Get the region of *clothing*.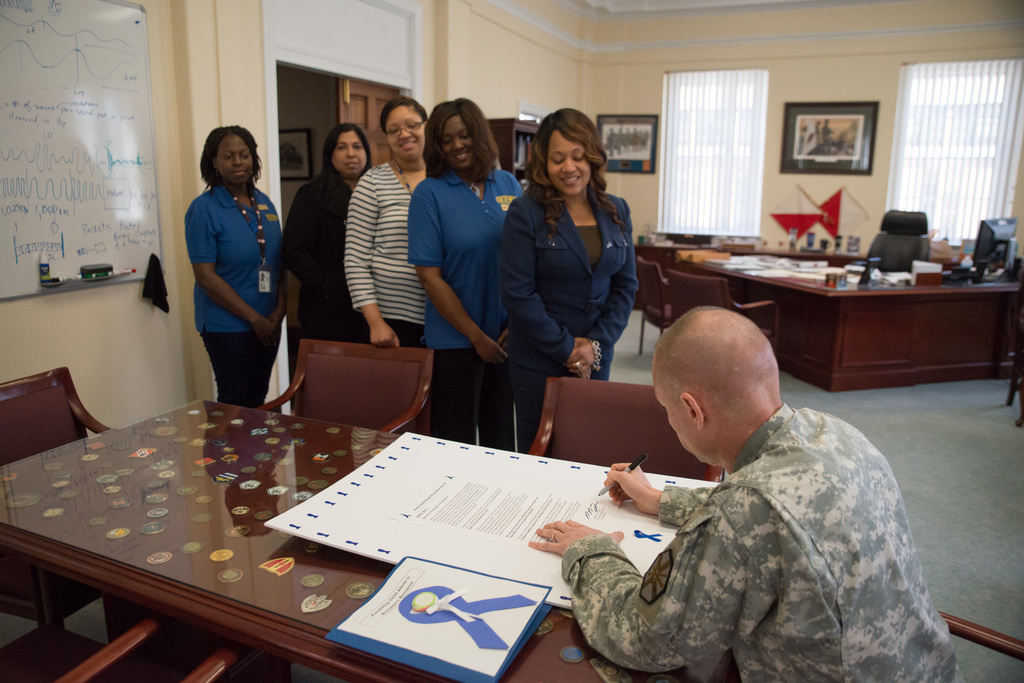
BBox(433, 346, 519, 452).
